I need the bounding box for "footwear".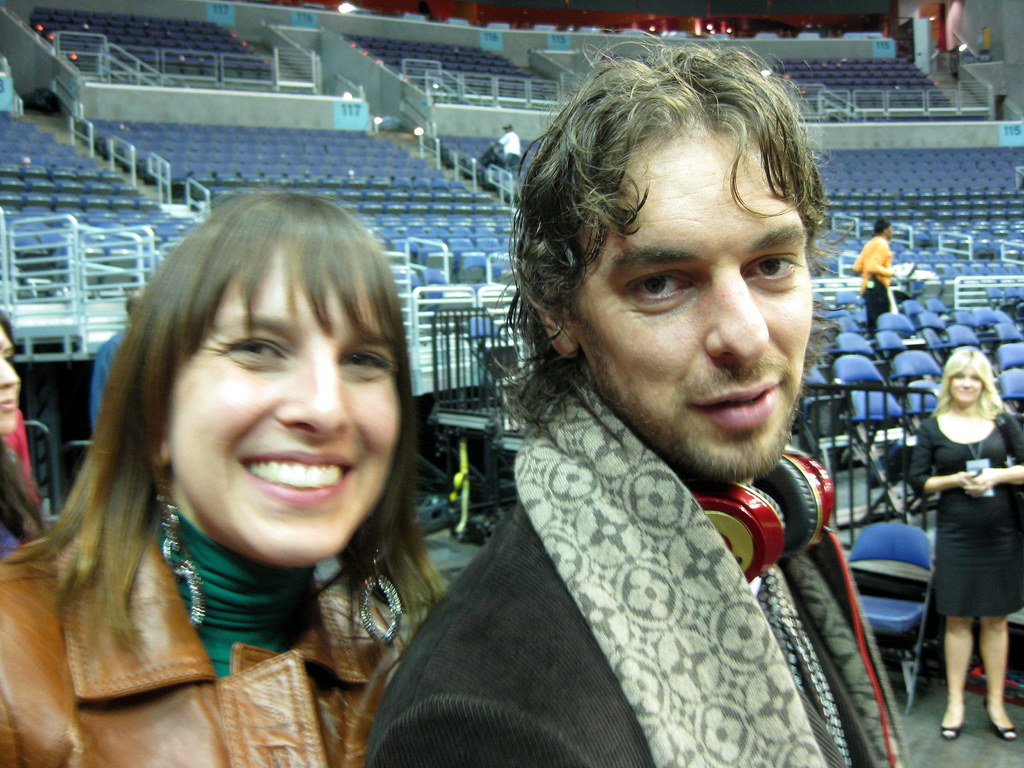
Here it is: bbox(980, 701, 1018, 746).
